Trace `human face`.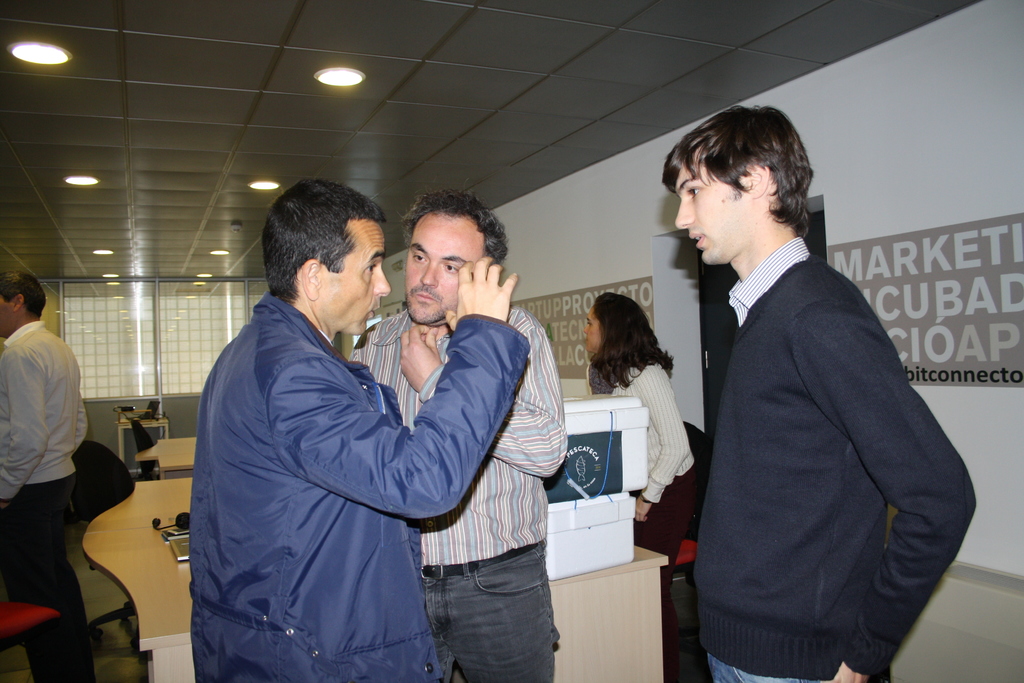
Traced to rect(319, 220, 389, 336).
